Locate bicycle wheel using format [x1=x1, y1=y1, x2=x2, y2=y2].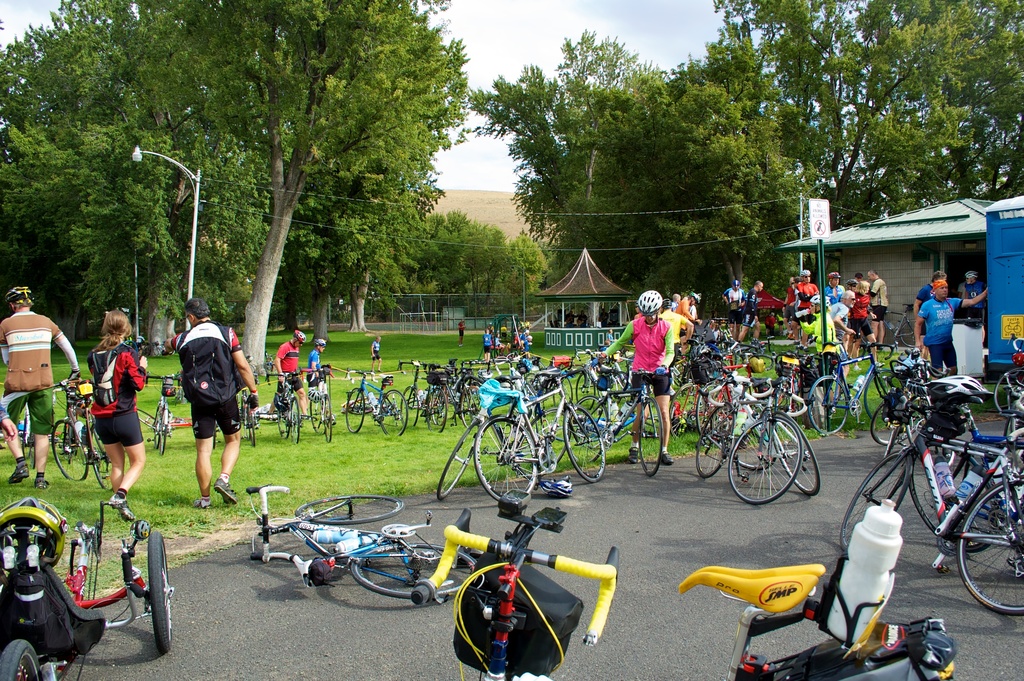
[x1=737, y1=429, x2=813, y2=509].
